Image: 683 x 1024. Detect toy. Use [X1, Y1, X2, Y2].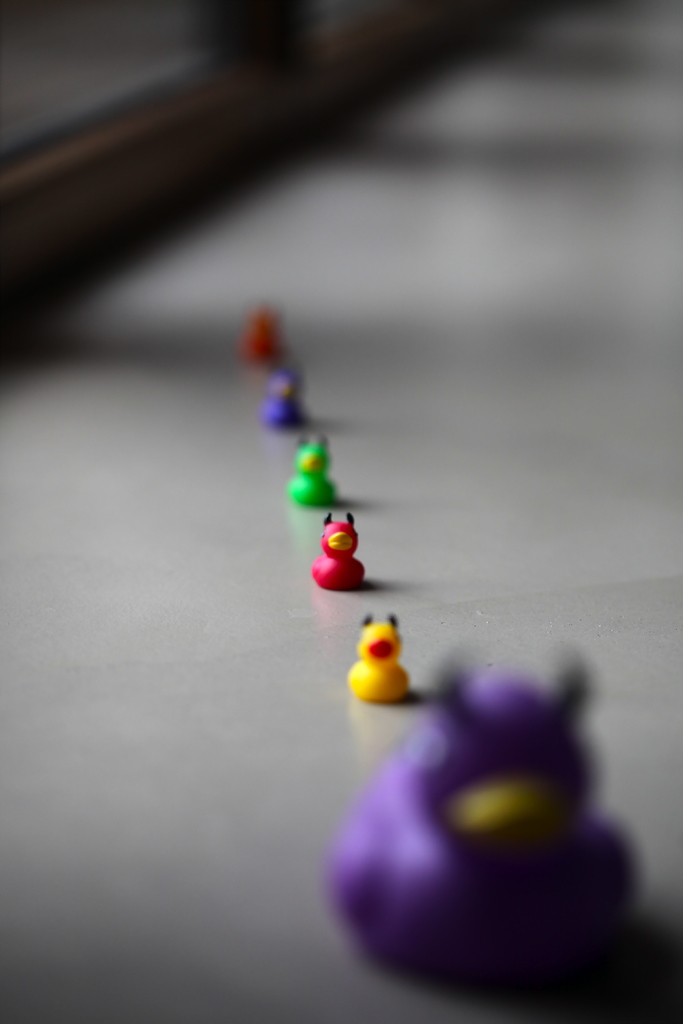
[345, 609, 415, 700].
